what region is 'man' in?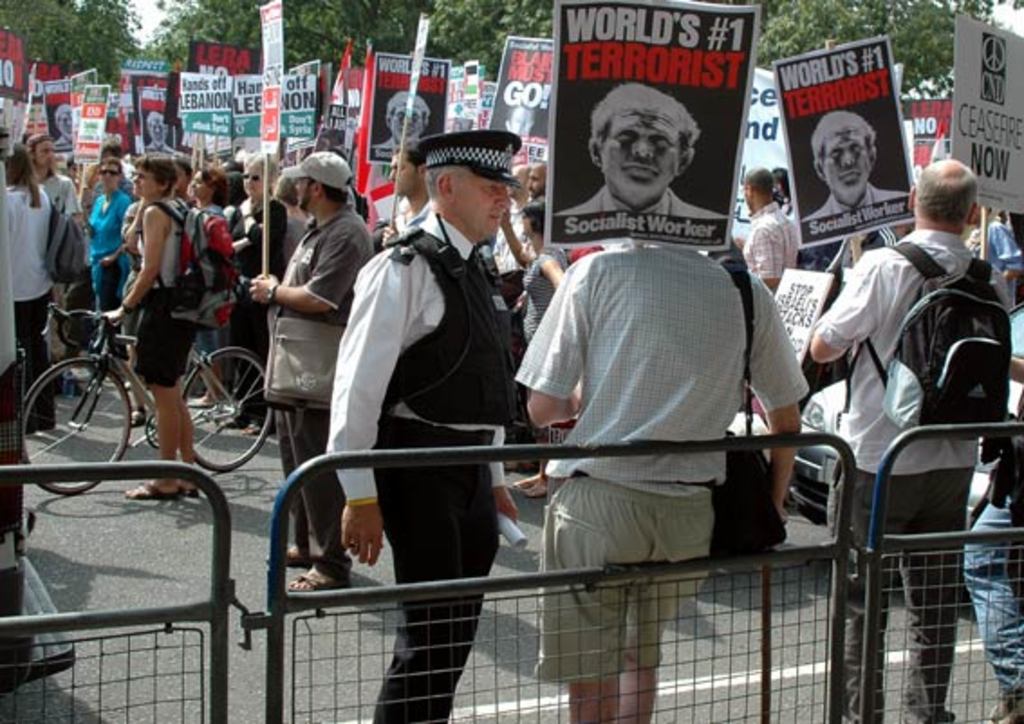
crop(379, 88, 430, 150).
